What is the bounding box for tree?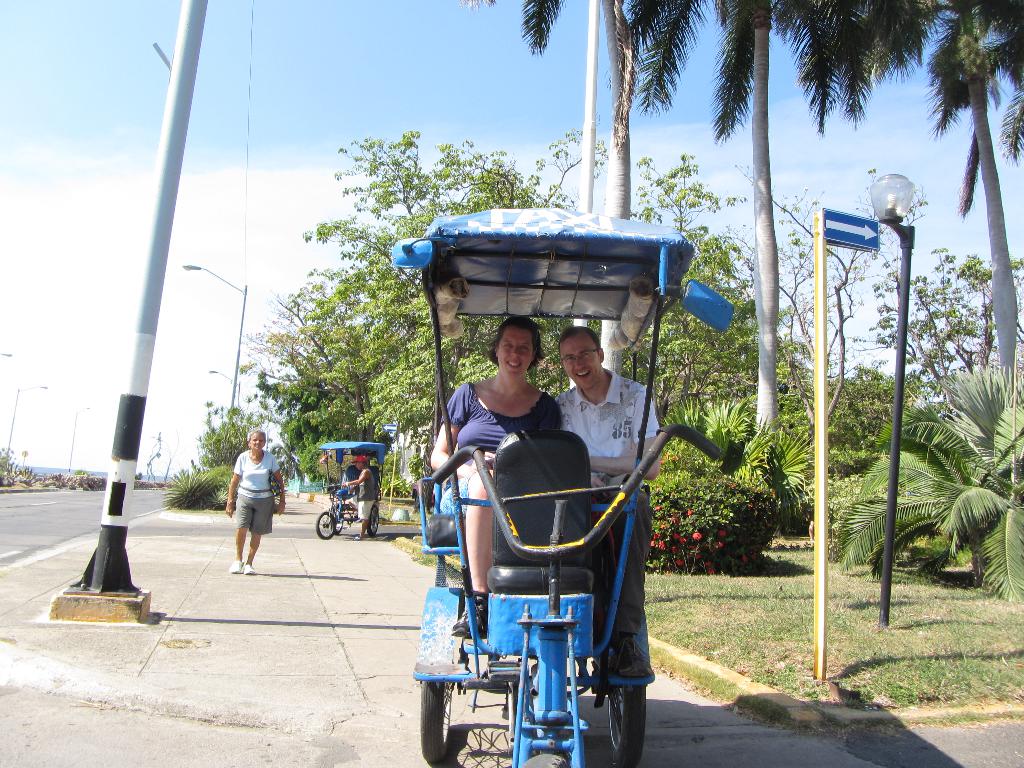
74 467 93 474.
